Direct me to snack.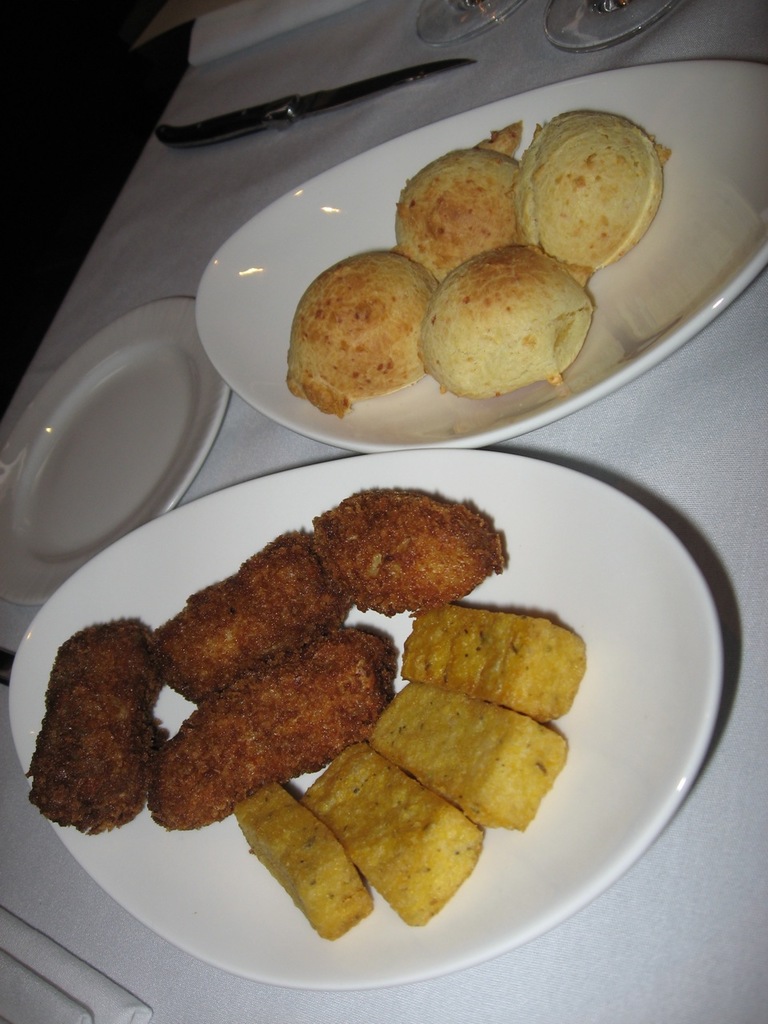
Direction: [308, 486, 521, 624].
